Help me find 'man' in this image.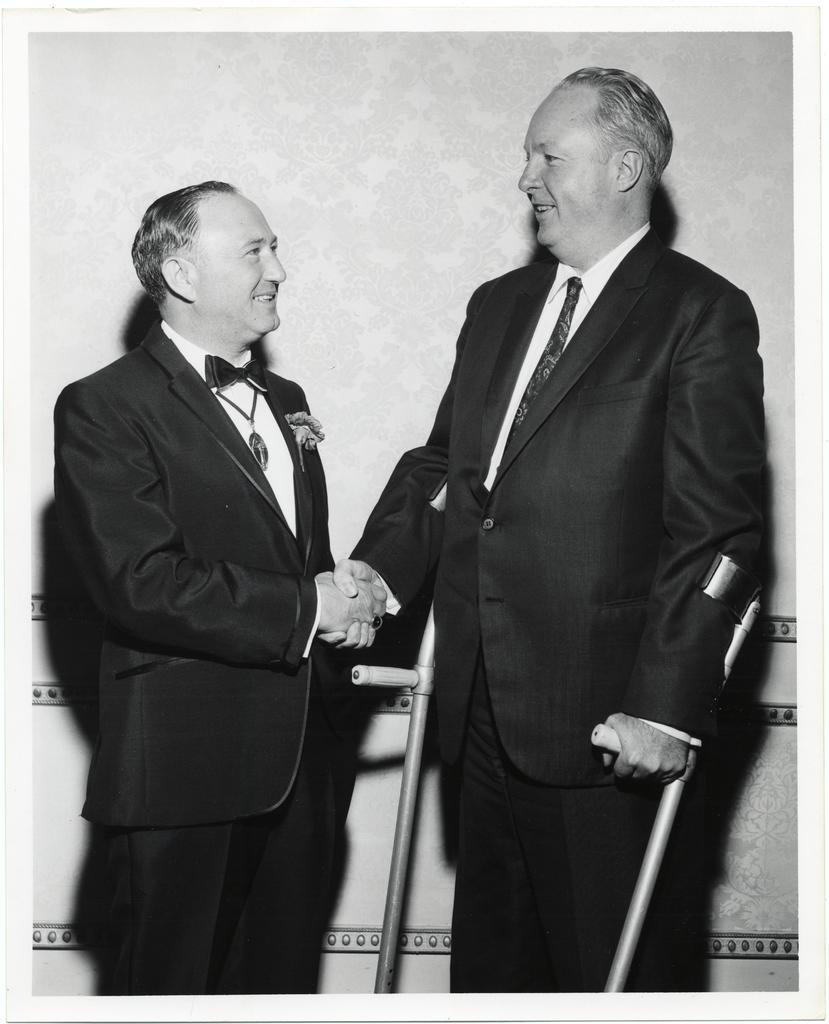
Found it: rect(56, 138, 402, 987).
